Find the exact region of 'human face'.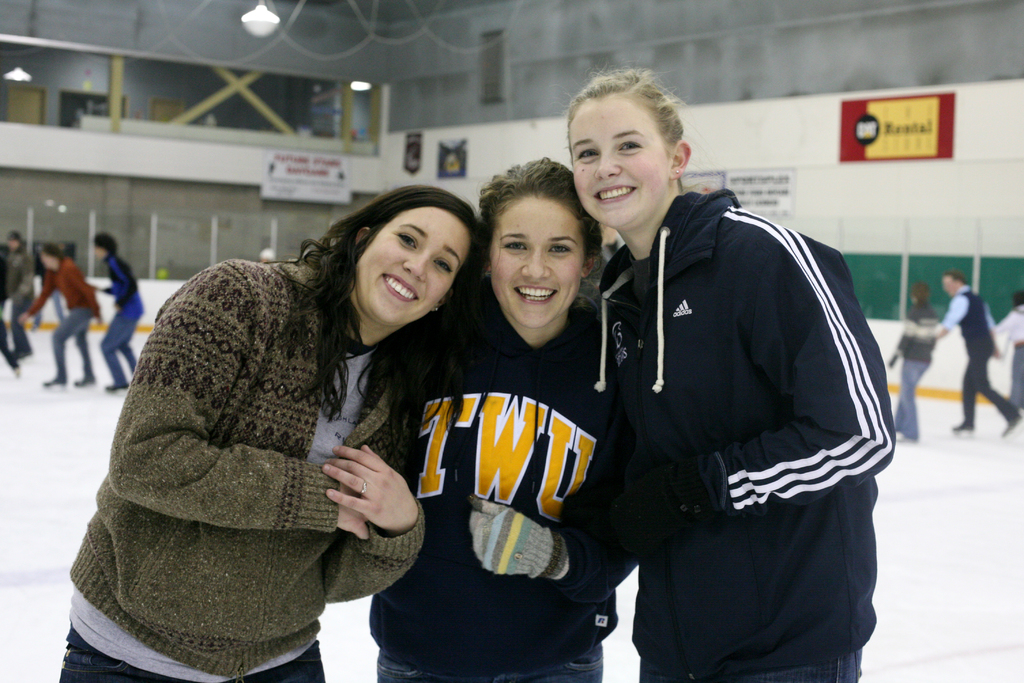
Exact region: [485, 194, 589, 325].
